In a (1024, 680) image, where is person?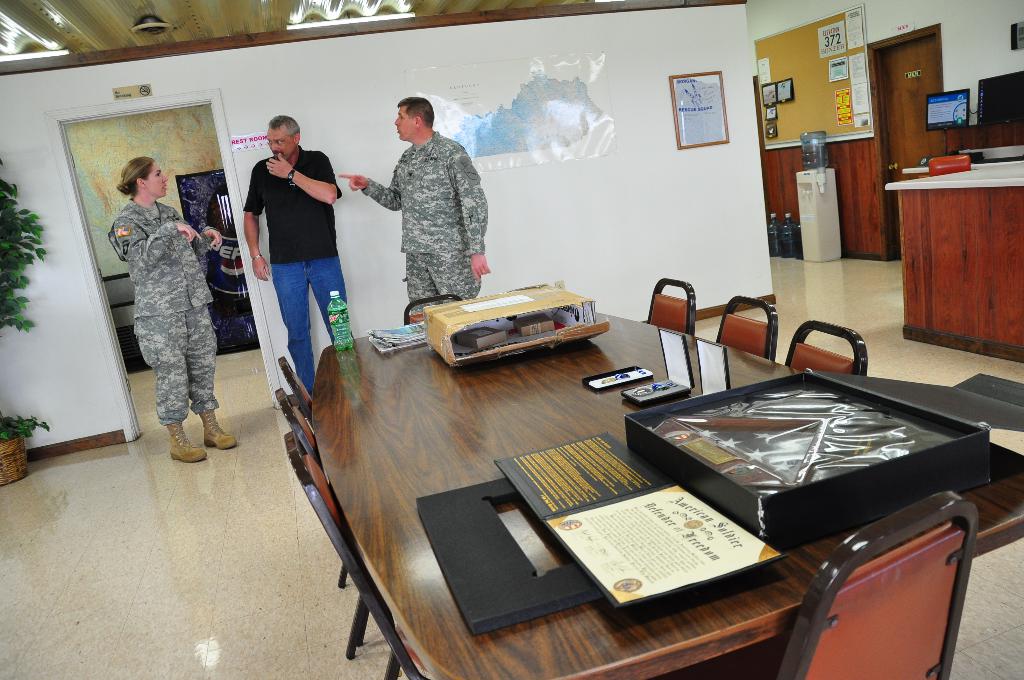
rect(346, 99, 490, 307).
